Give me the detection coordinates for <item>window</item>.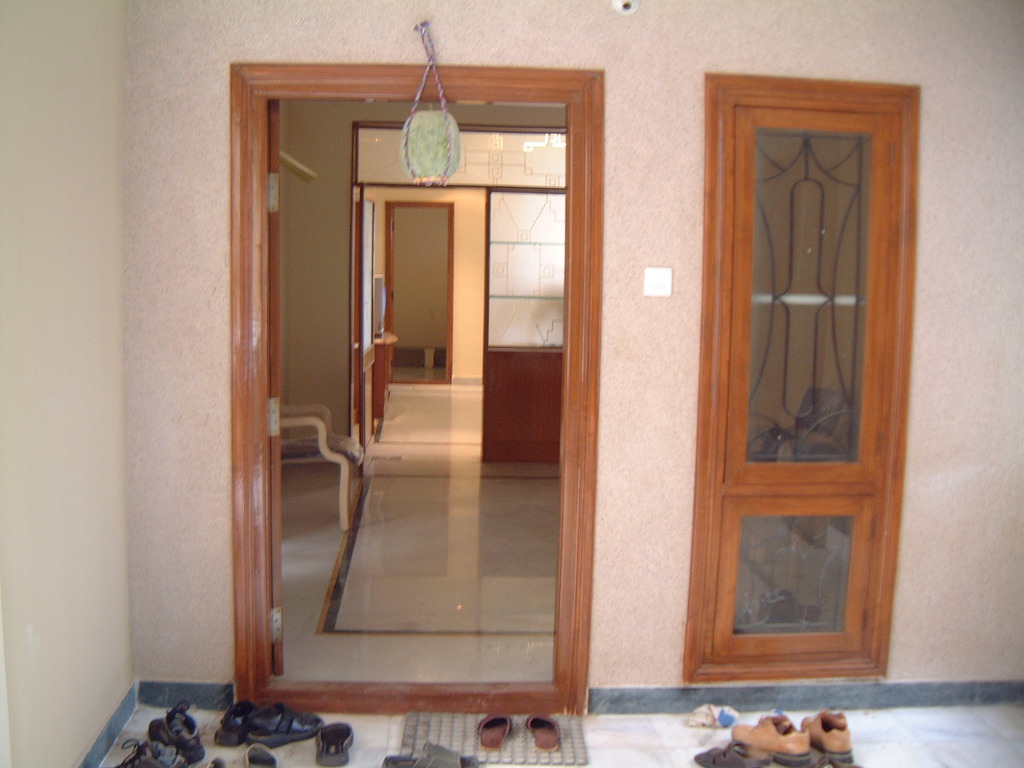
pyautogui.locateOnScreen(701, 89, 906, 662).
